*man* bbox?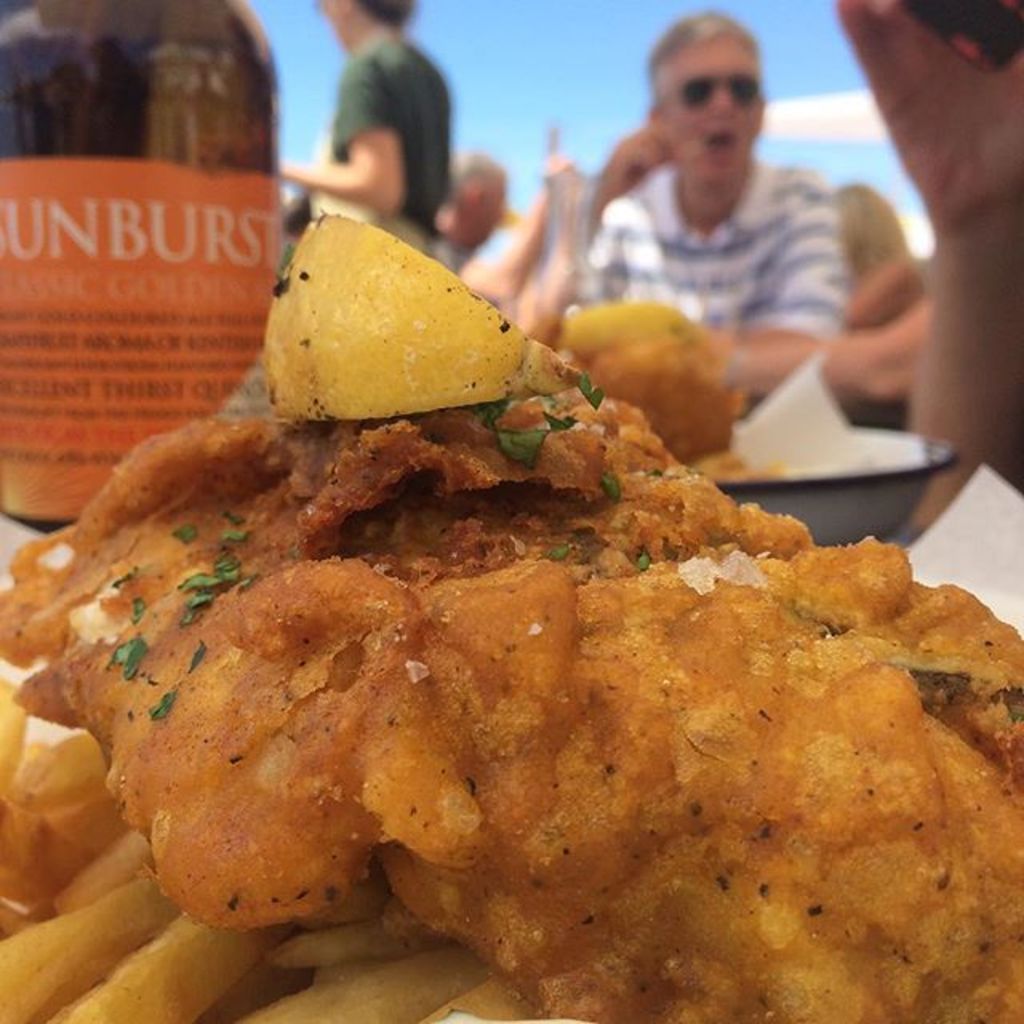
[523,46,918,411]
